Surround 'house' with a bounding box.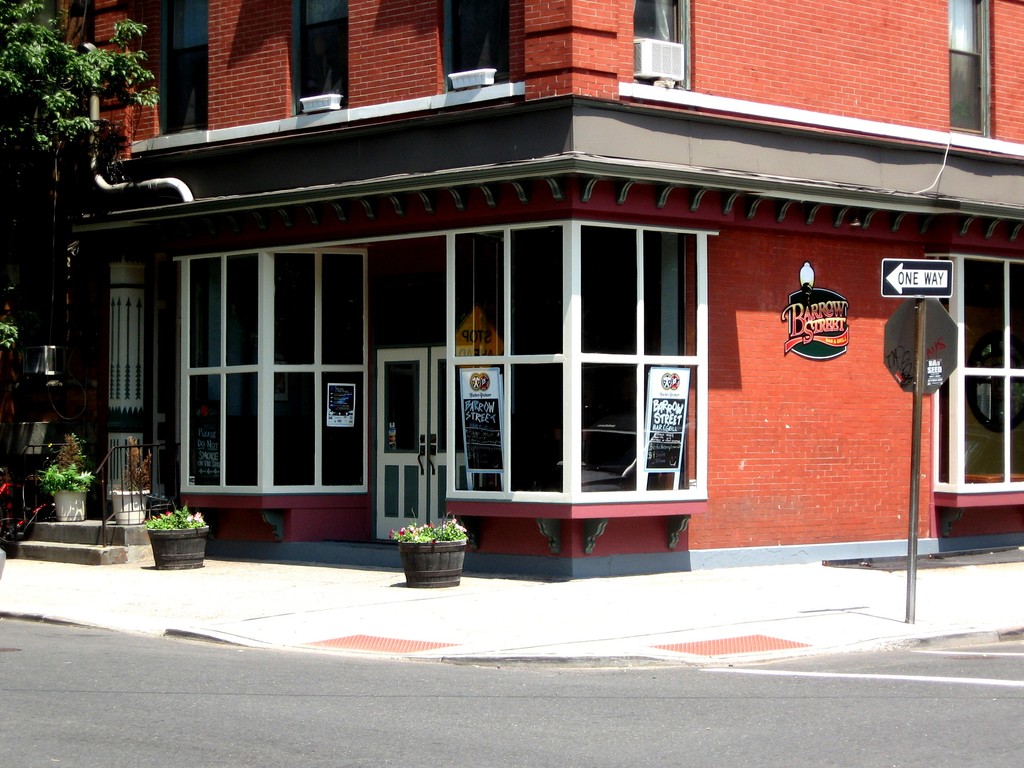
<region>0, 0, 1023, 580</region>.
